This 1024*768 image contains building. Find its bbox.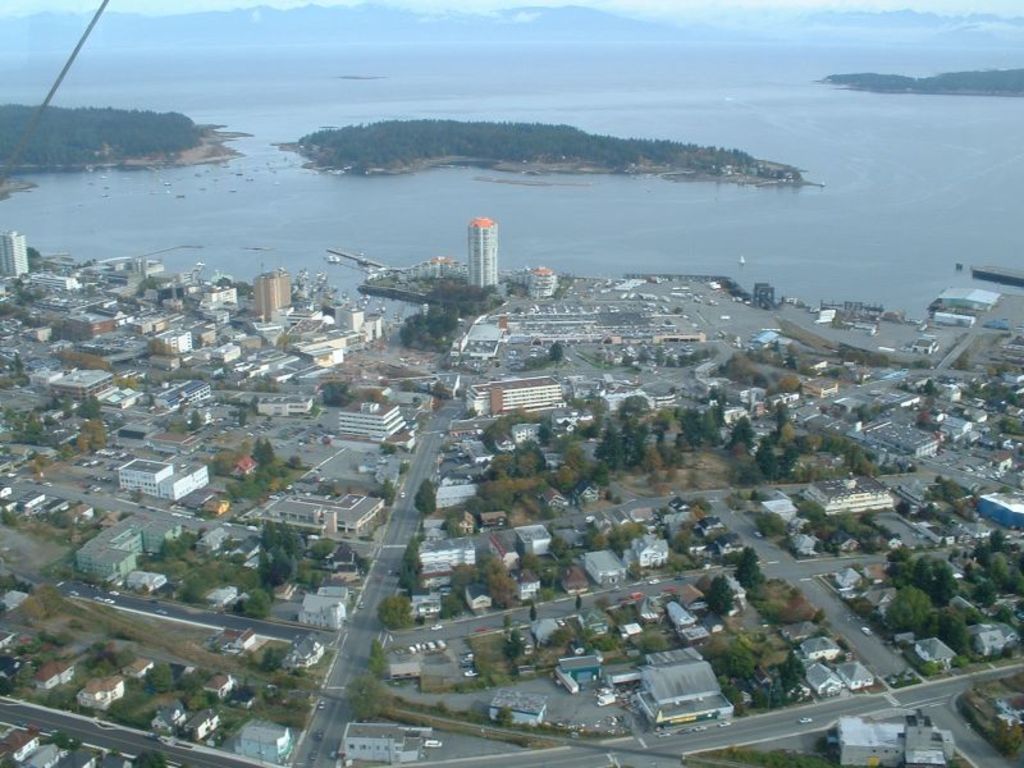
x1=461 y1=376 x2=570 y2=417.
